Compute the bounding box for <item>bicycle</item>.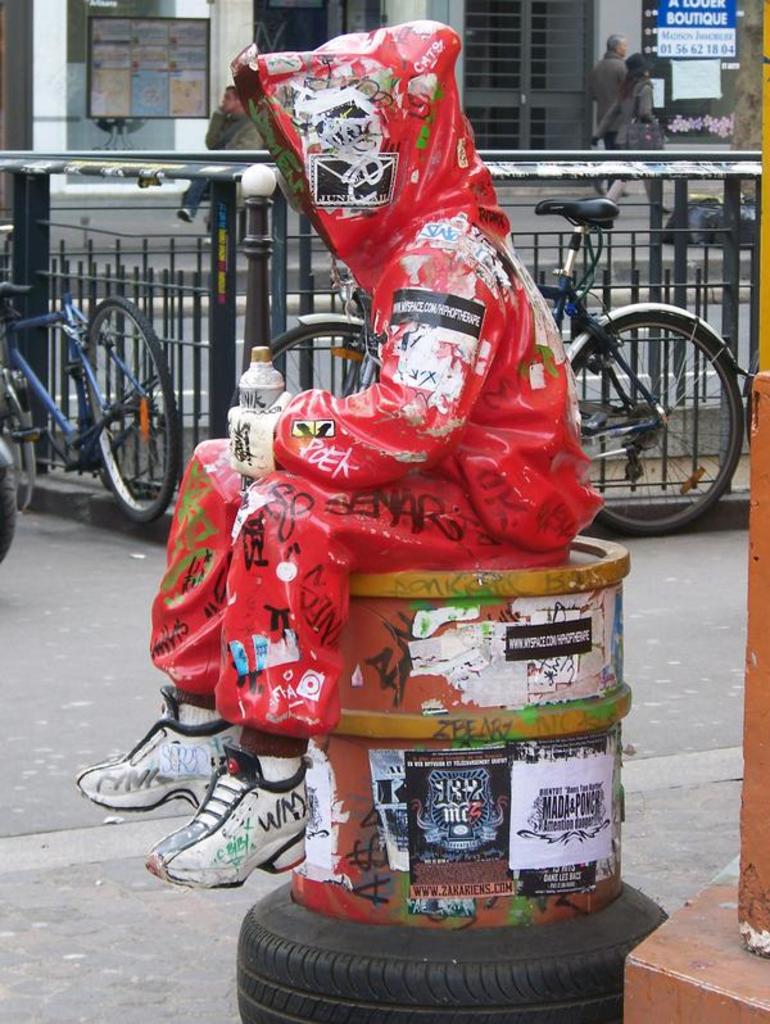
rect(348, 186, 747, 558).
